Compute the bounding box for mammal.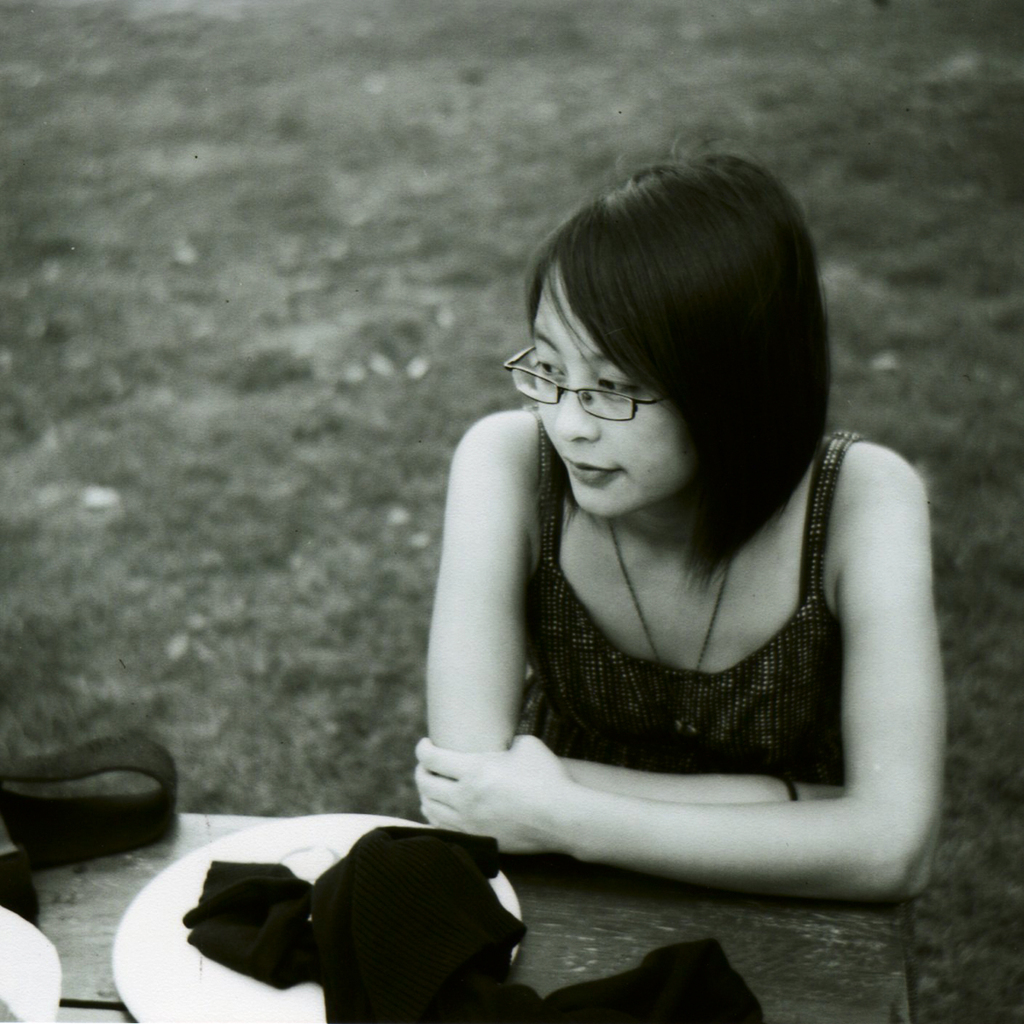
<region>320, 158, 964, 911</region>.
